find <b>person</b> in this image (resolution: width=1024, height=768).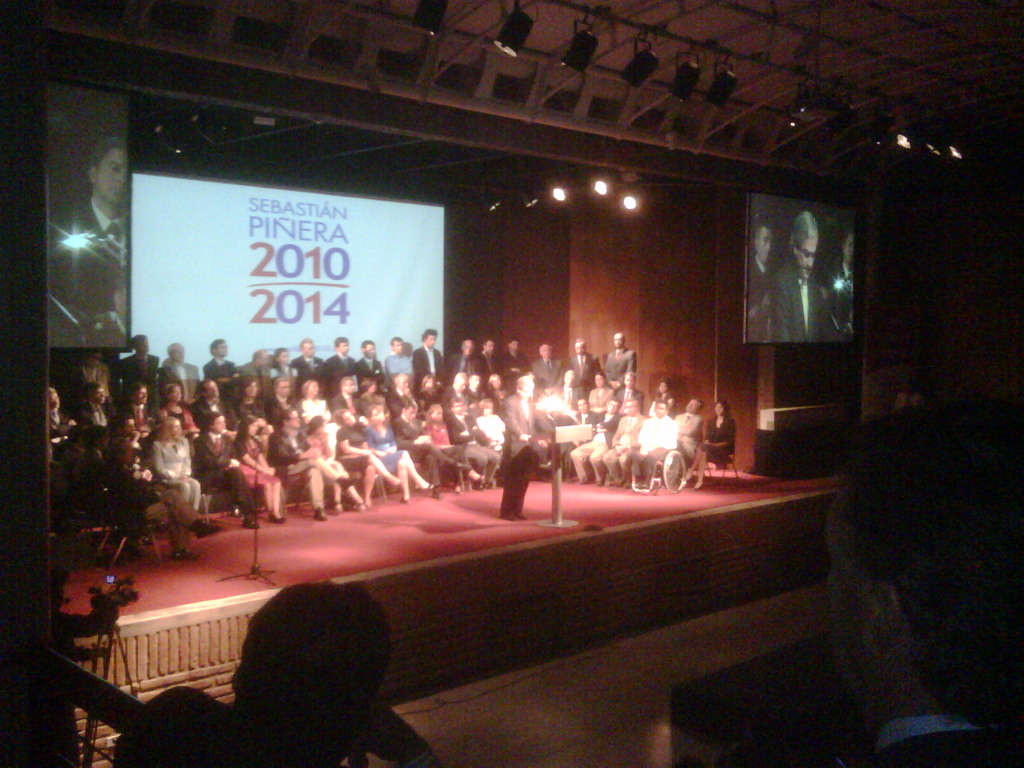
pyautogui.locateOnScreen(772, 211, 850, 342).
